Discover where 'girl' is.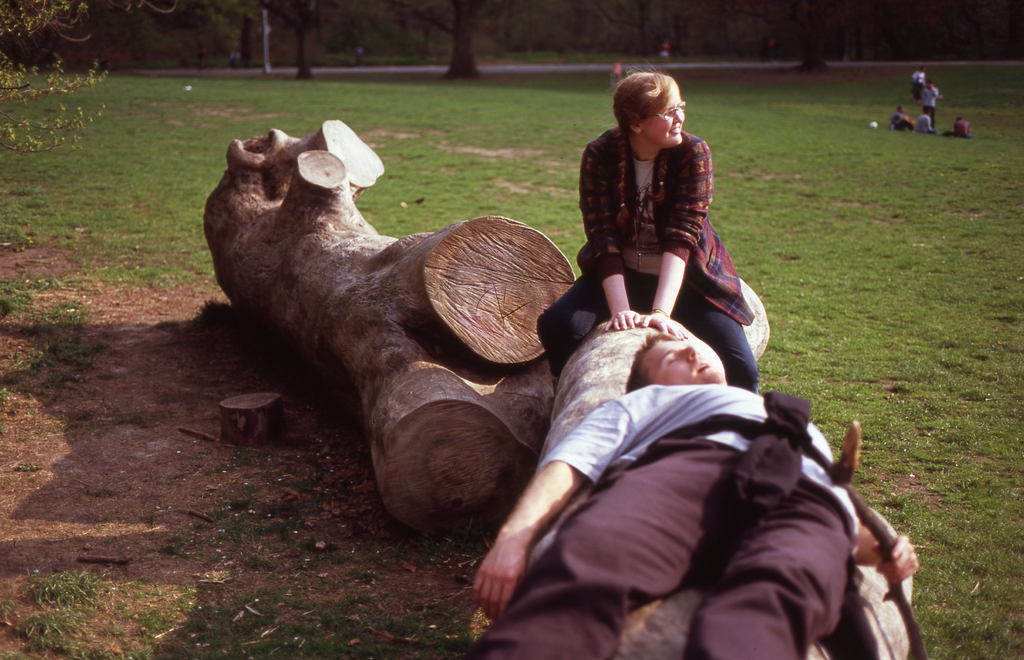
Discovered at <region>536, 74, 762, 398</region>.
